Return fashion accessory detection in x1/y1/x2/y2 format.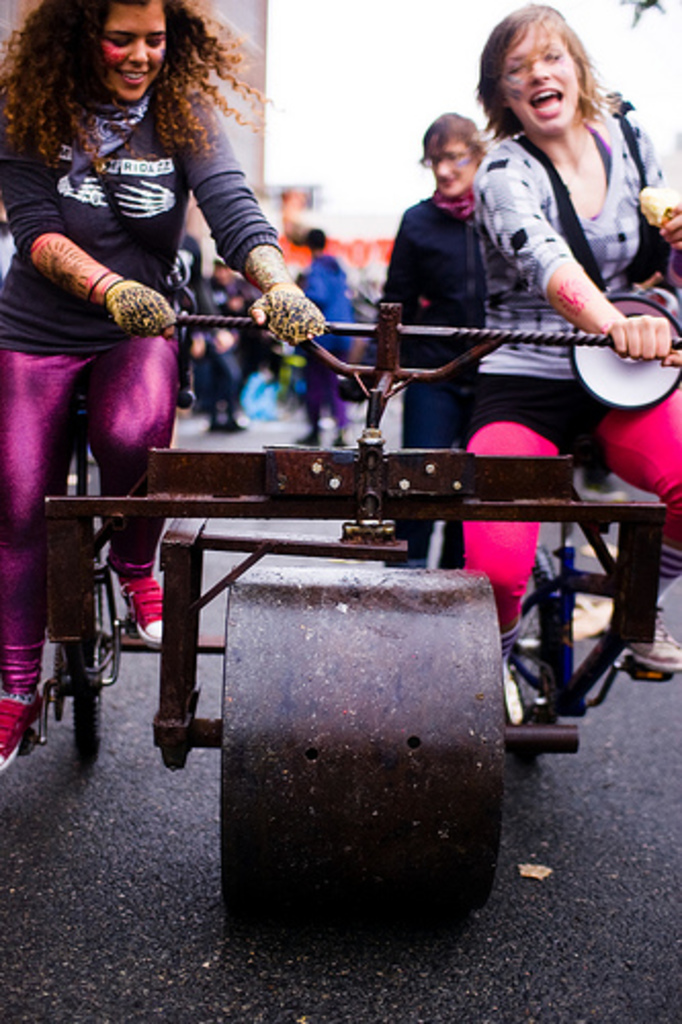
0/684/43/768.
